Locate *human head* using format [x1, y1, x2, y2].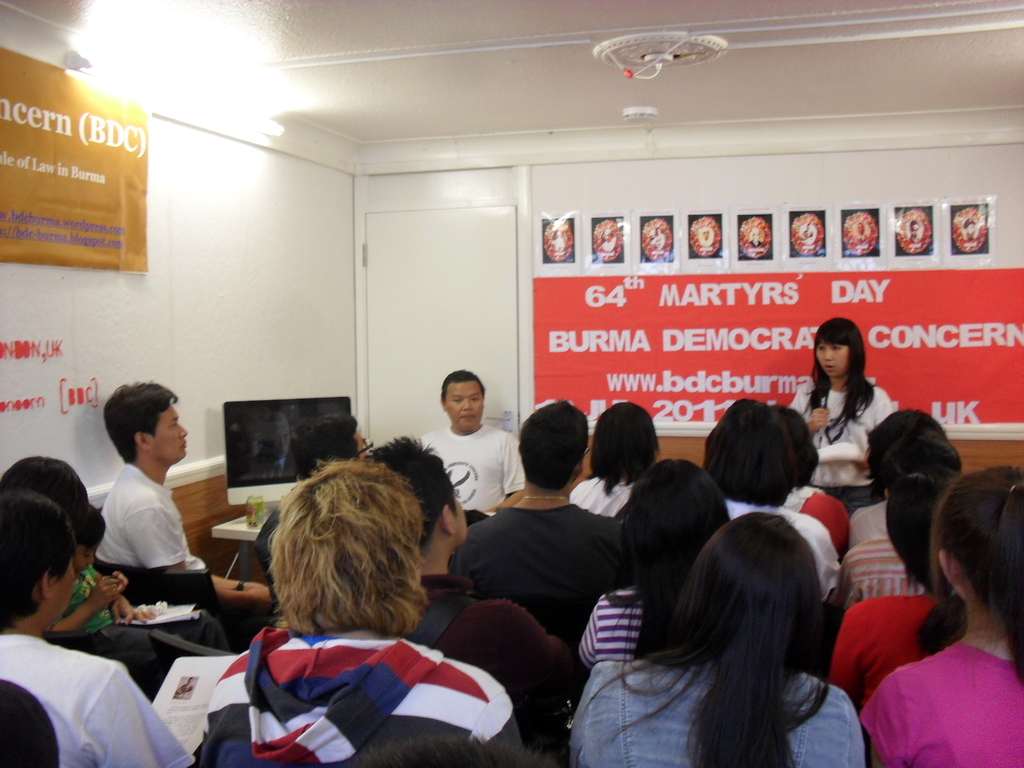
[102, 380, 190, 468].
